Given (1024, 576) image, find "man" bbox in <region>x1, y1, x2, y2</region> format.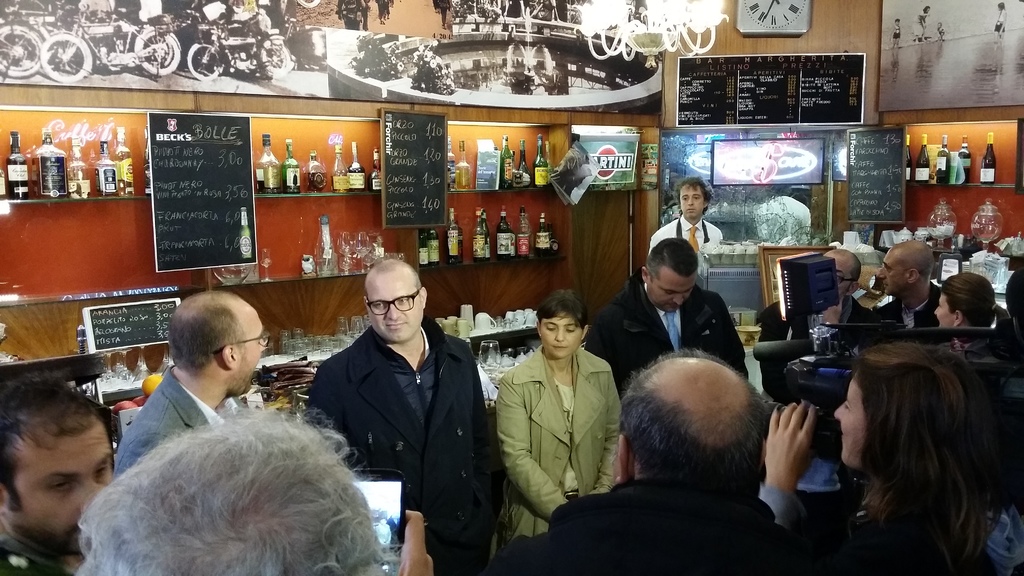
<region>645, 194, 730, 264</region>.
